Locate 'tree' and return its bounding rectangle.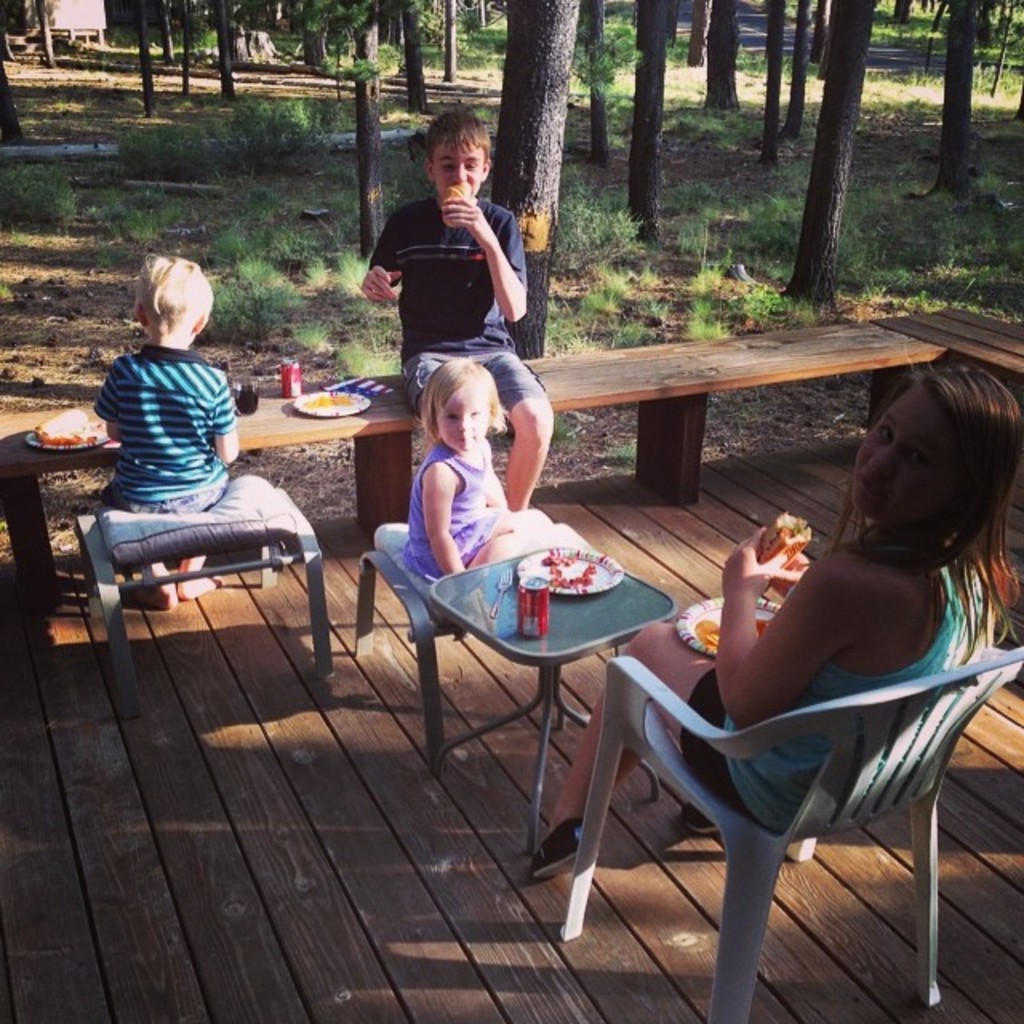
box(781, 0, 877, 315).
